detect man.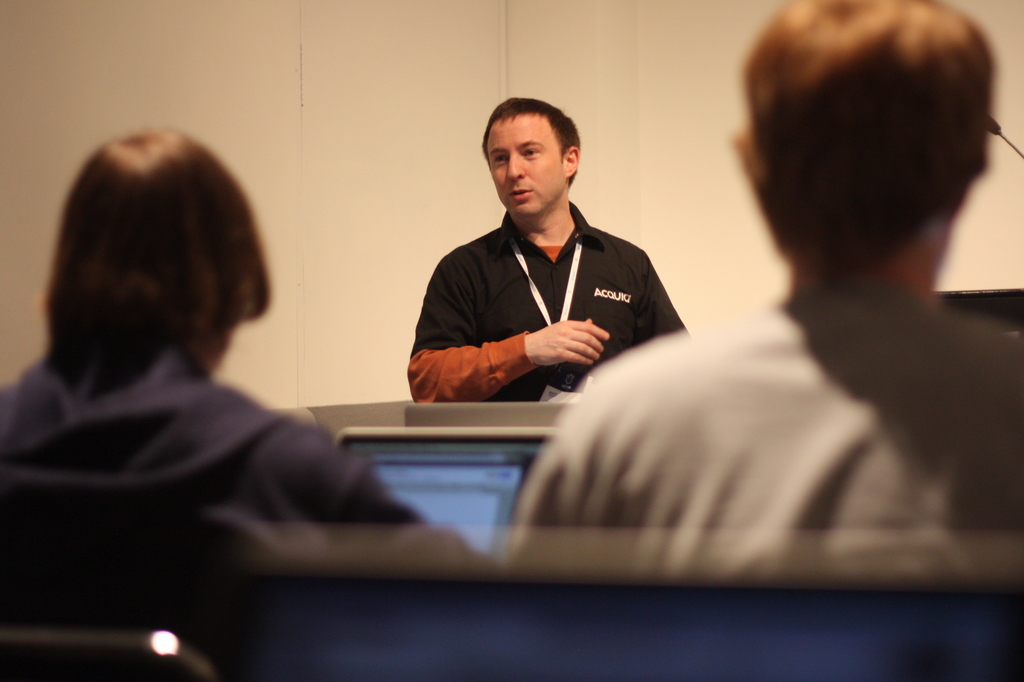
Detected at <box>407,101,684,425</box>.
